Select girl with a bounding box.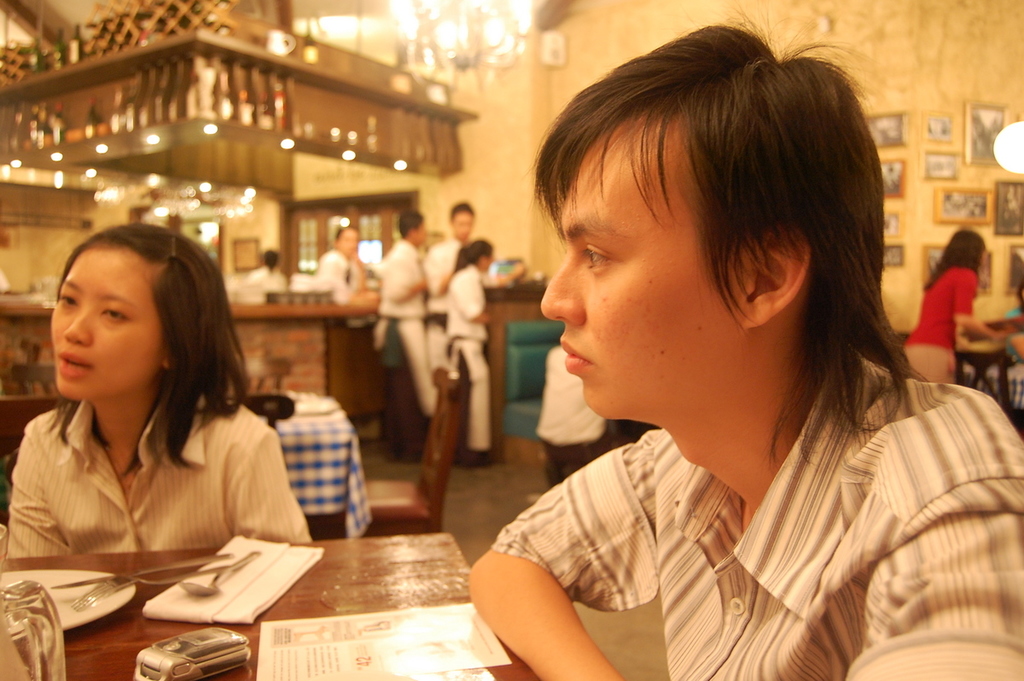
x1=435 y1=236 x2=526 y2=471.
